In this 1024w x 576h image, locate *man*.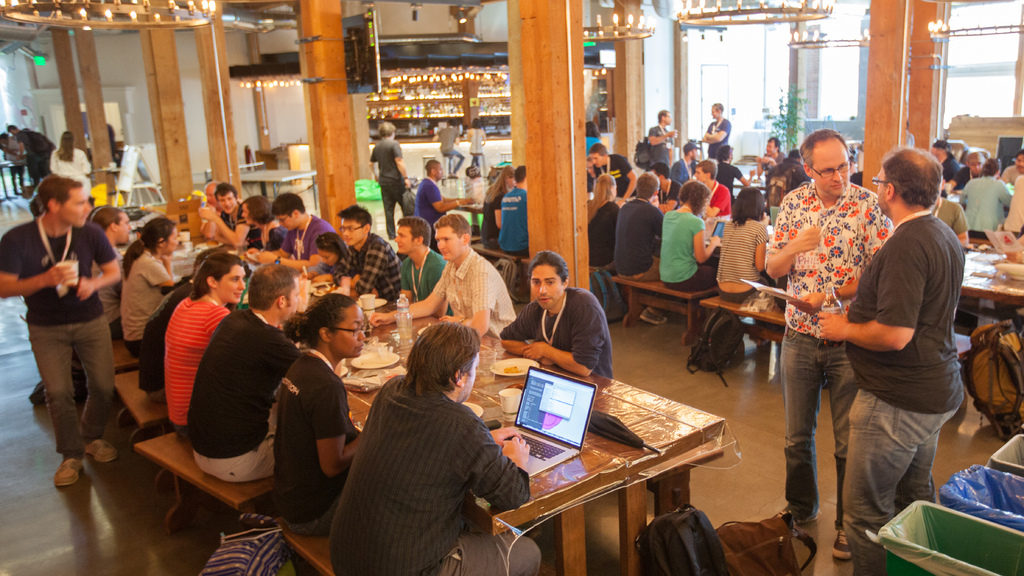
Bounding box: (left=239, top=193, right=337, bottom=266).
